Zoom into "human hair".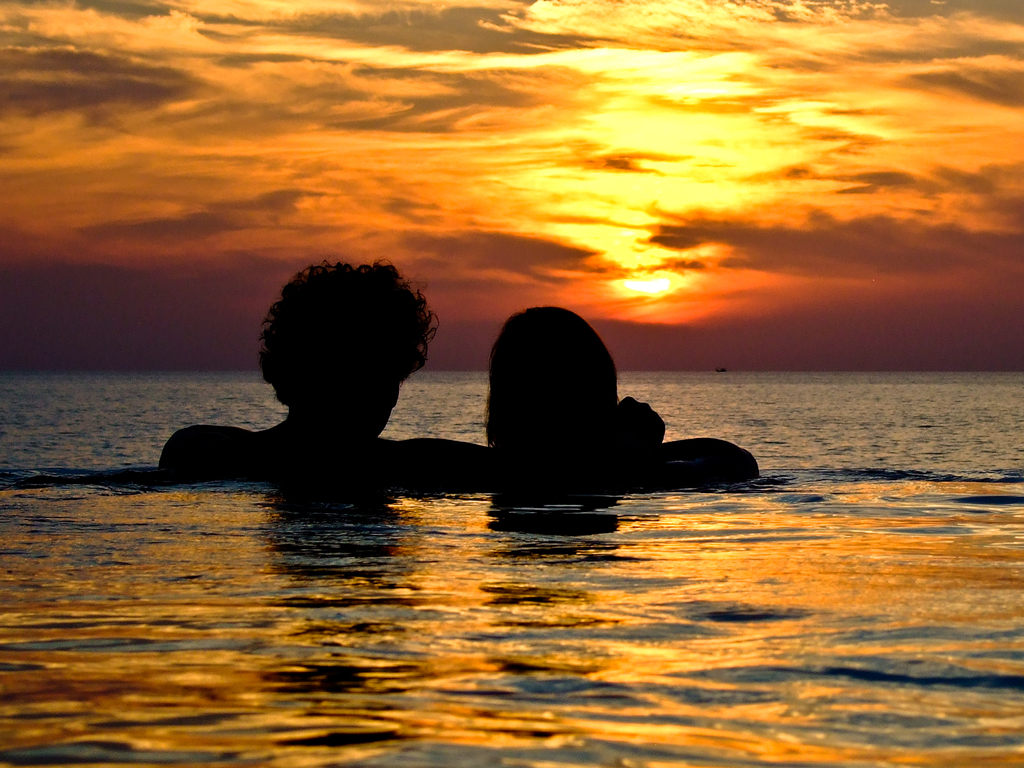
Zoom target: box(481, 303, 620, 457).
